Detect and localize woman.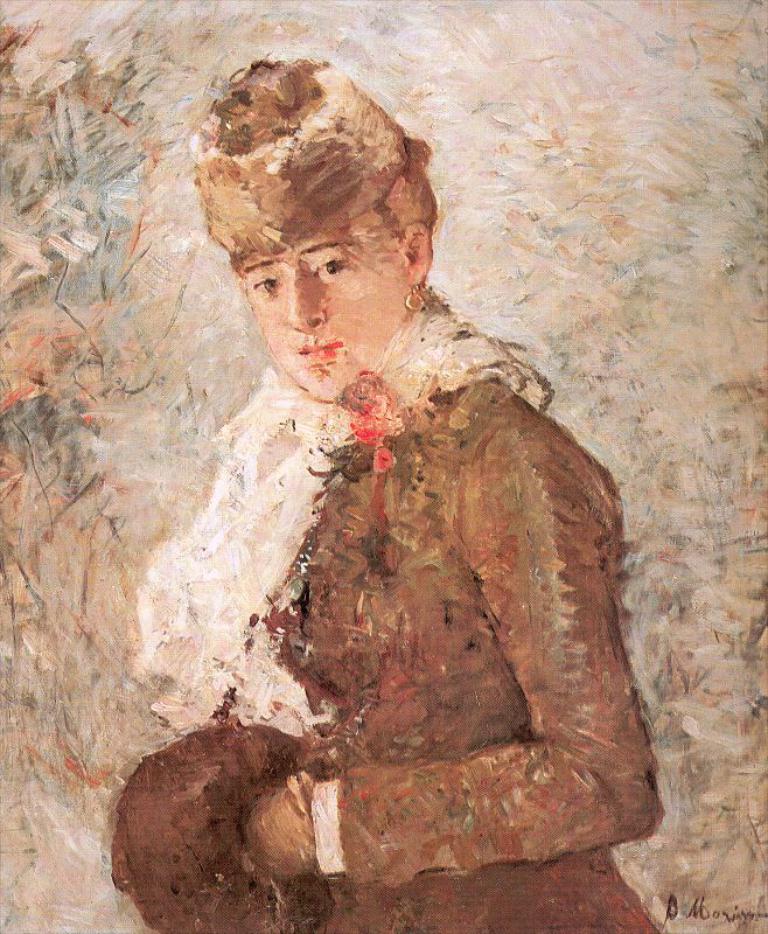
Localized at [100,50,655,906].
